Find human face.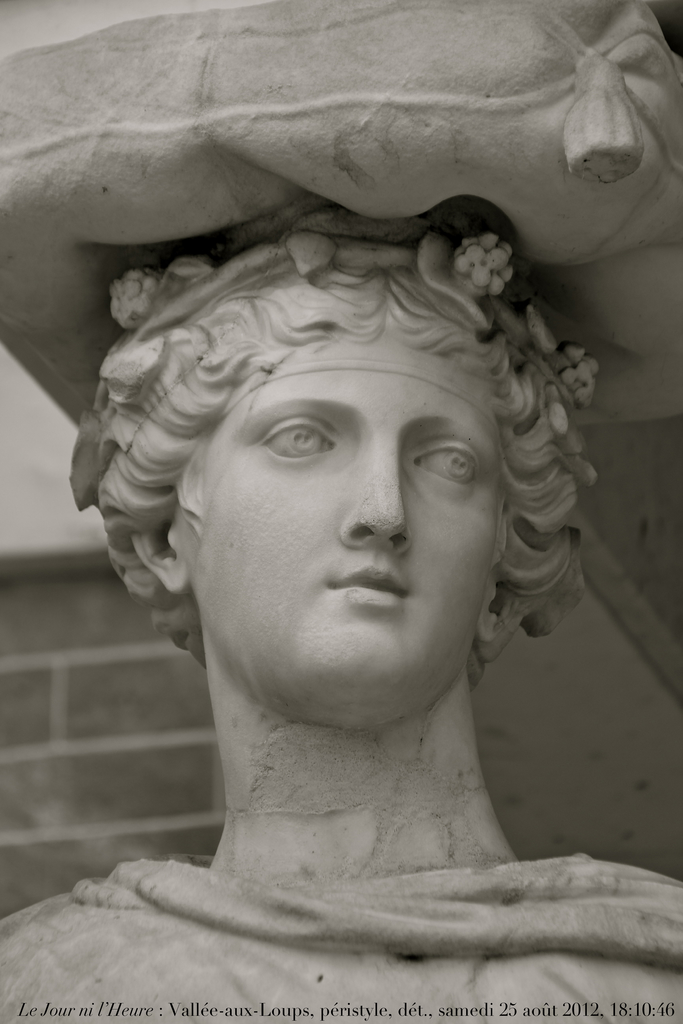
pyautogui.locateOnScreen(188, 328, 498, 724).
